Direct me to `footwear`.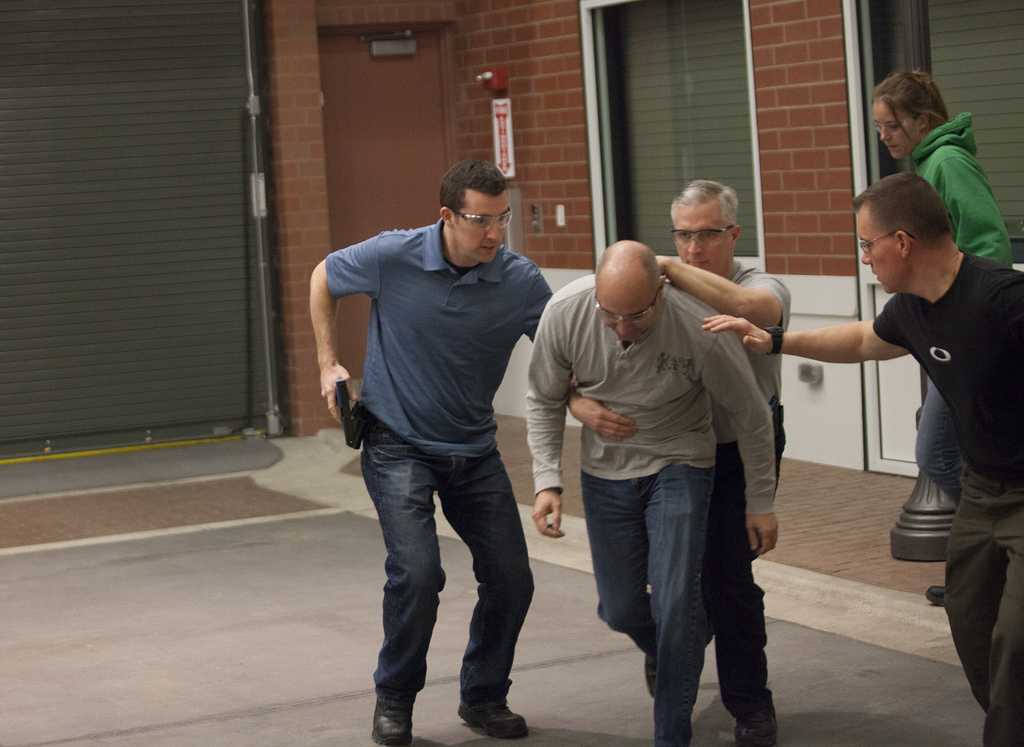
Direction: <region>928, 584, 953, 607</region>.
